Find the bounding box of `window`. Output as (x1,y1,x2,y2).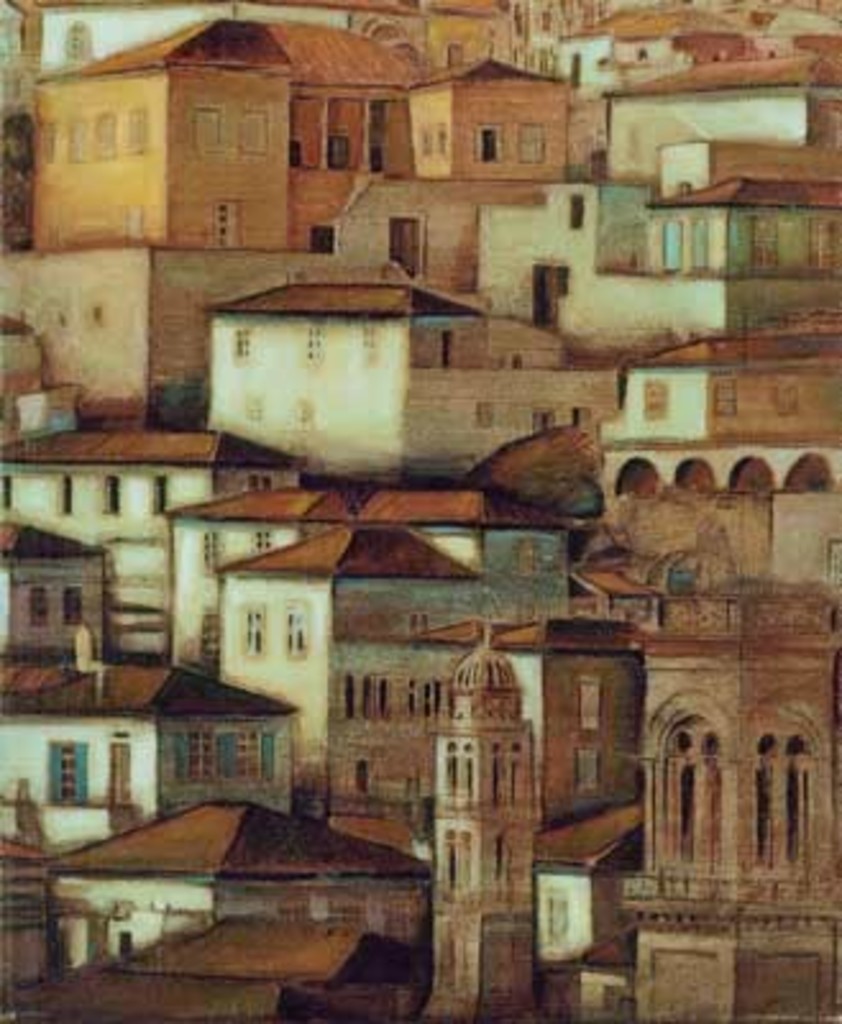
(438,328,458,374).
